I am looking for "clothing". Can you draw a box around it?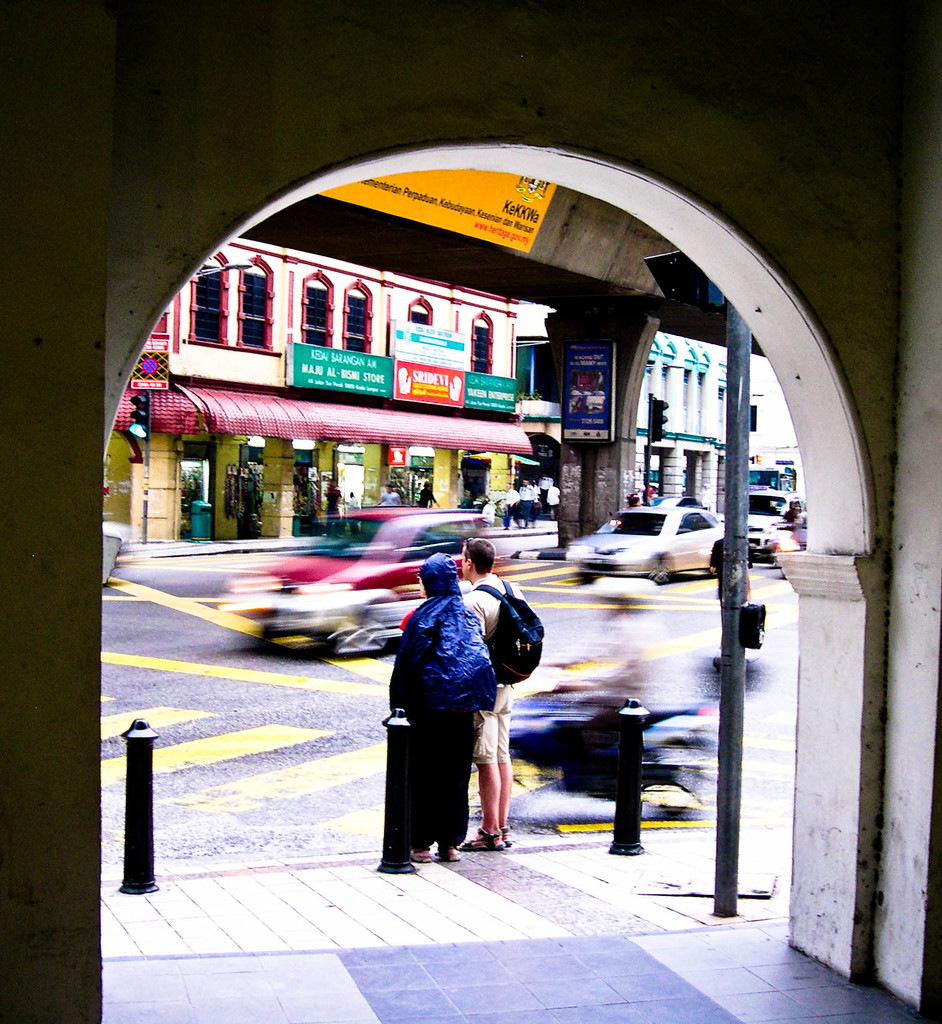
Sure, the bounding box is x1=519, y1=483, x2=535, y2=522.
